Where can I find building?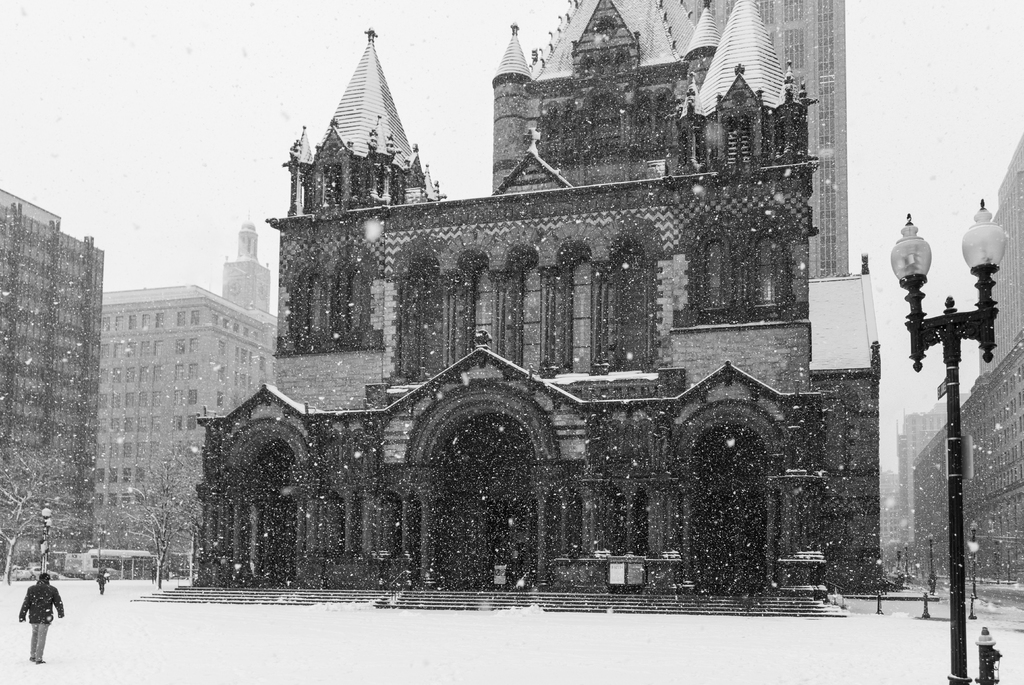
You can find it at [183, 0, 887, 610].
